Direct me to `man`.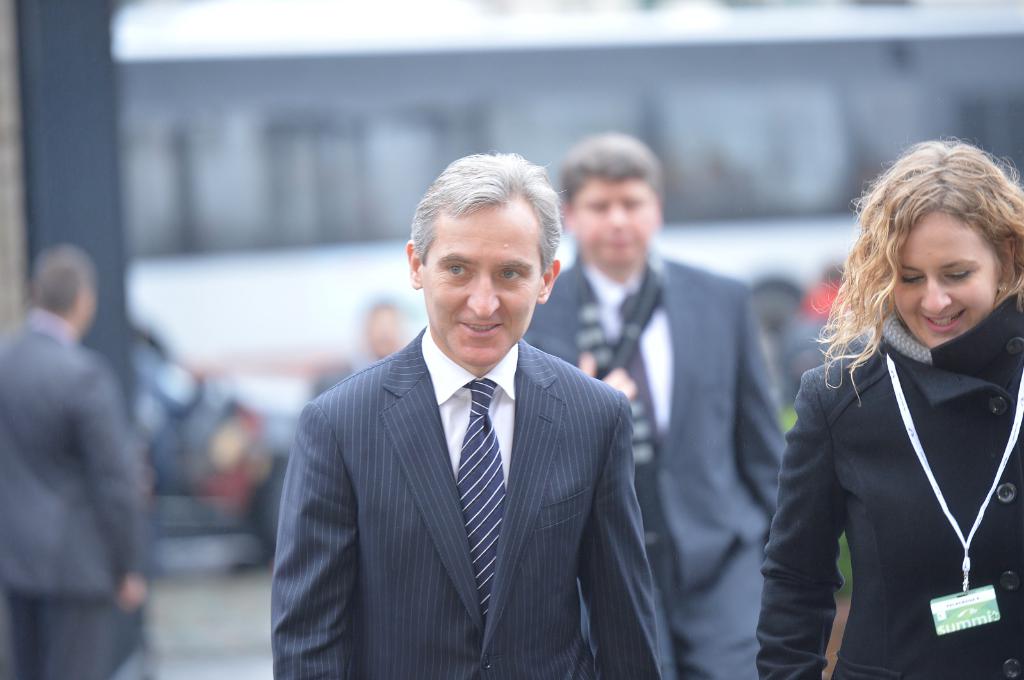
Direction: BBox(530, 136, 790, 679).
